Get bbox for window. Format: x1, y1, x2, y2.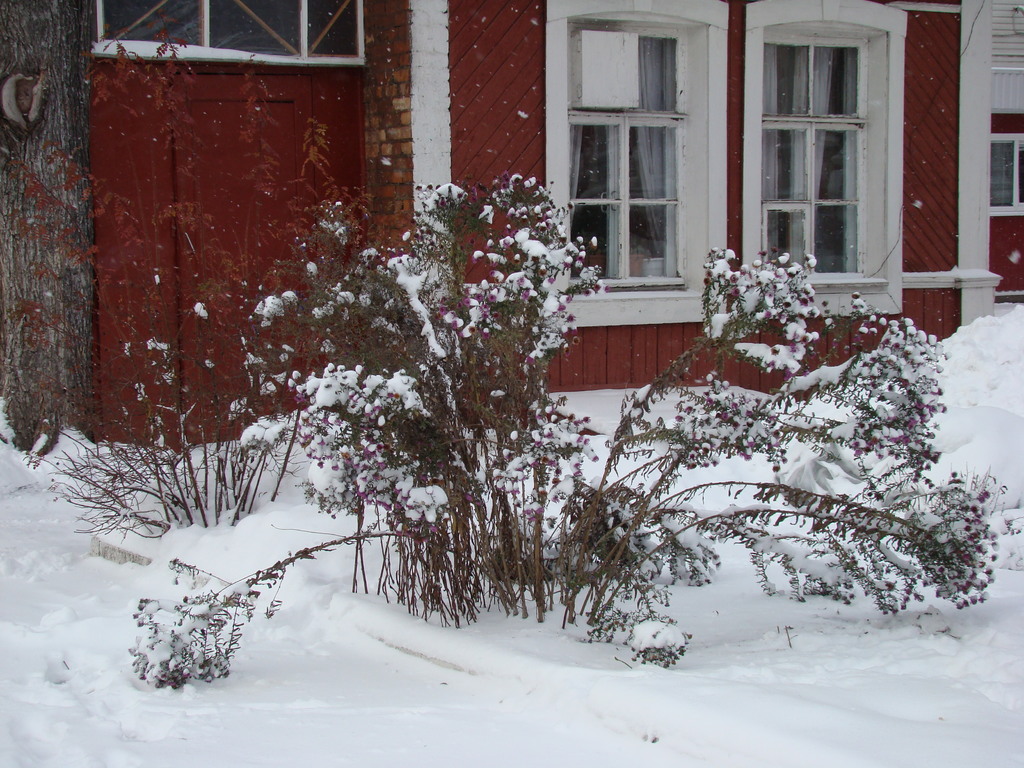
769, 10, 907, 271.
